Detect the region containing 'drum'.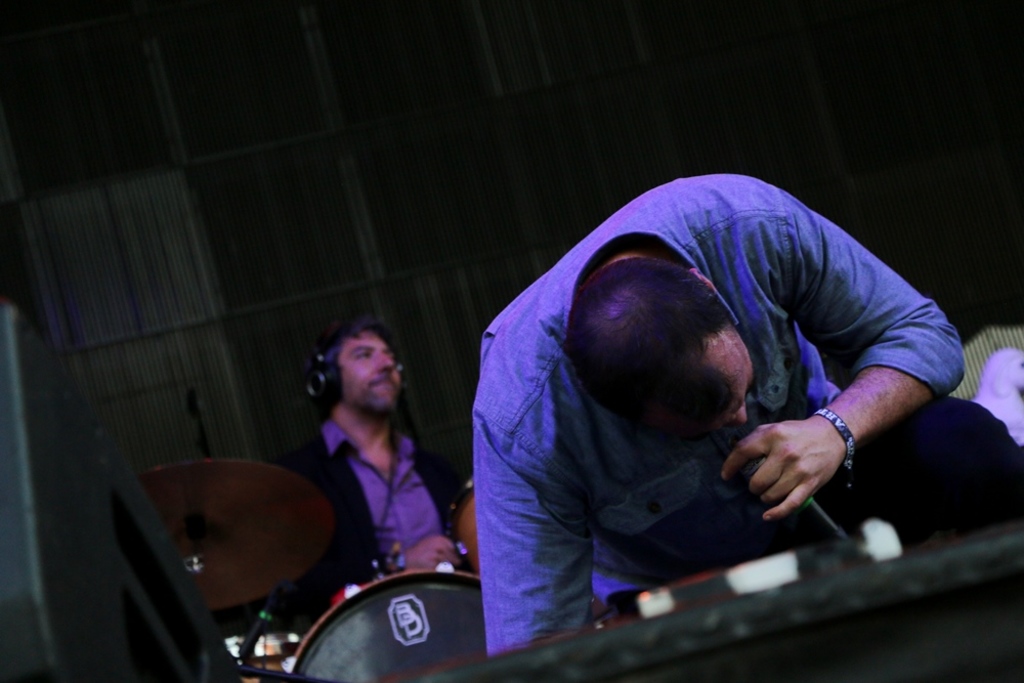
crop(450, 475, 613, 617).
